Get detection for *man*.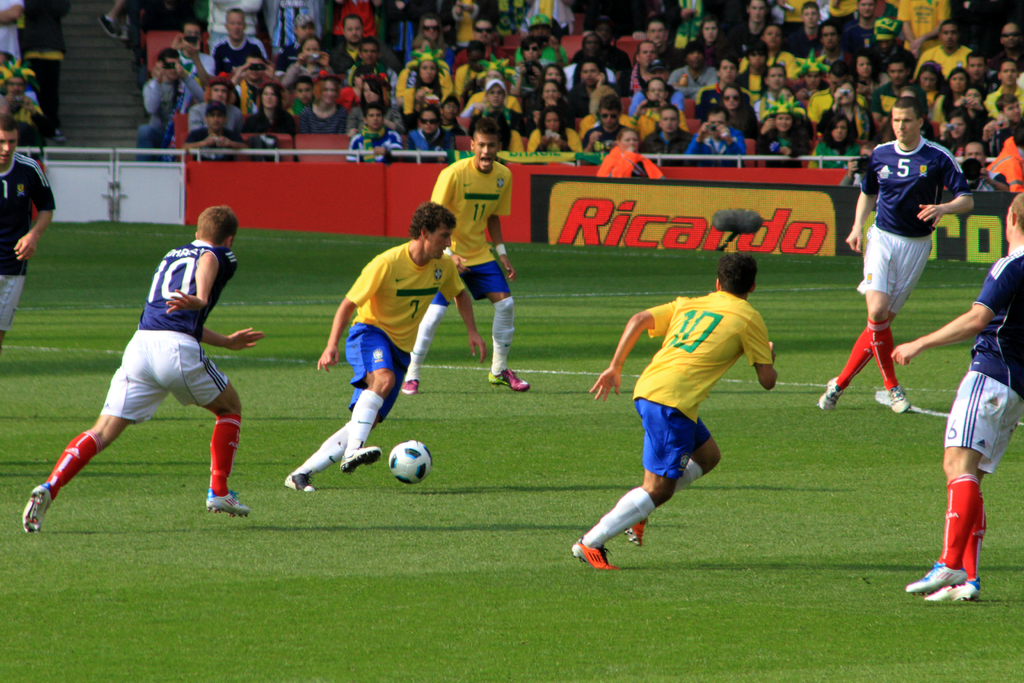
Detection: detection(909, 6, 979, 82).
